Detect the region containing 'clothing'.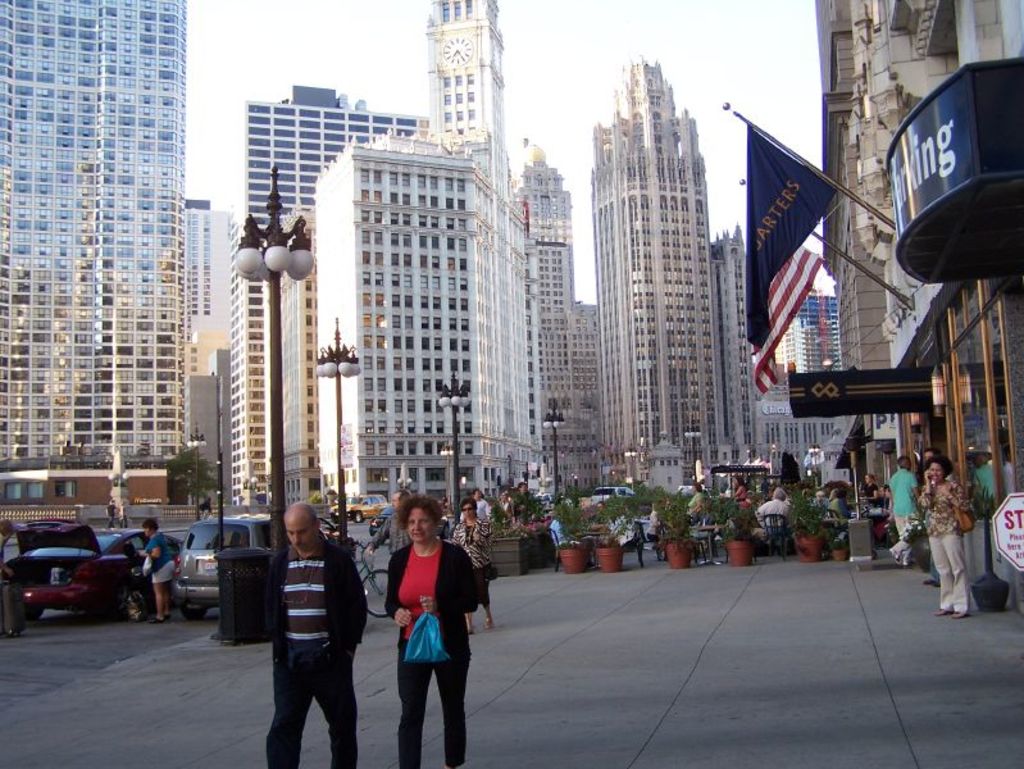
locate(883, 468, 916, 560).
